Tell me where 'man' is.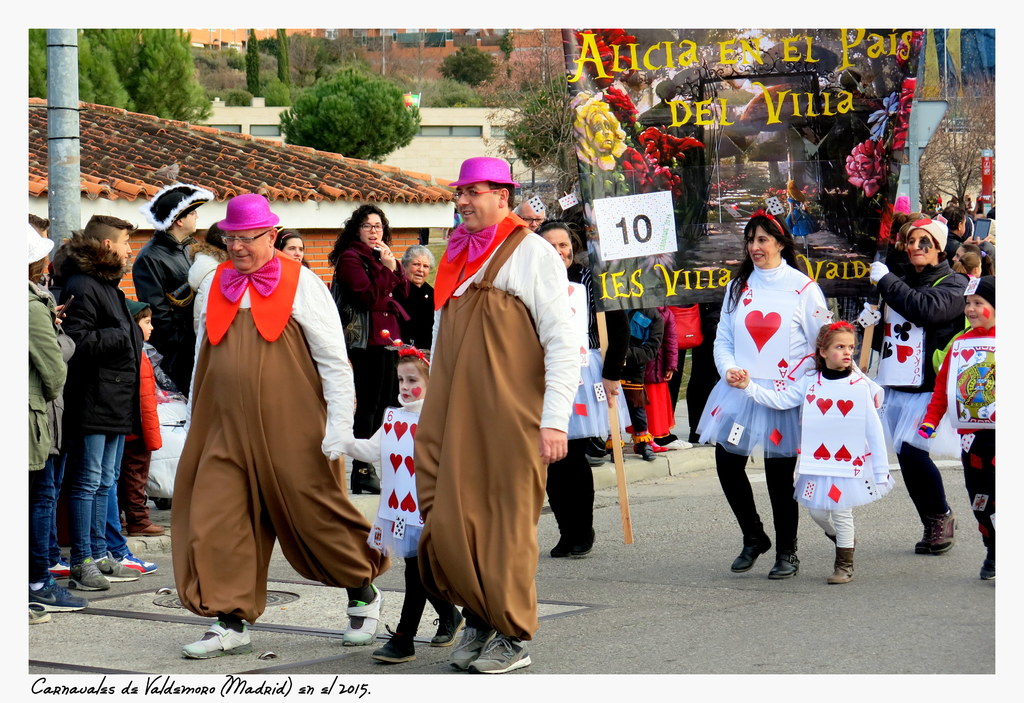
'man' is at BBox(134, 181, 207, 400).
